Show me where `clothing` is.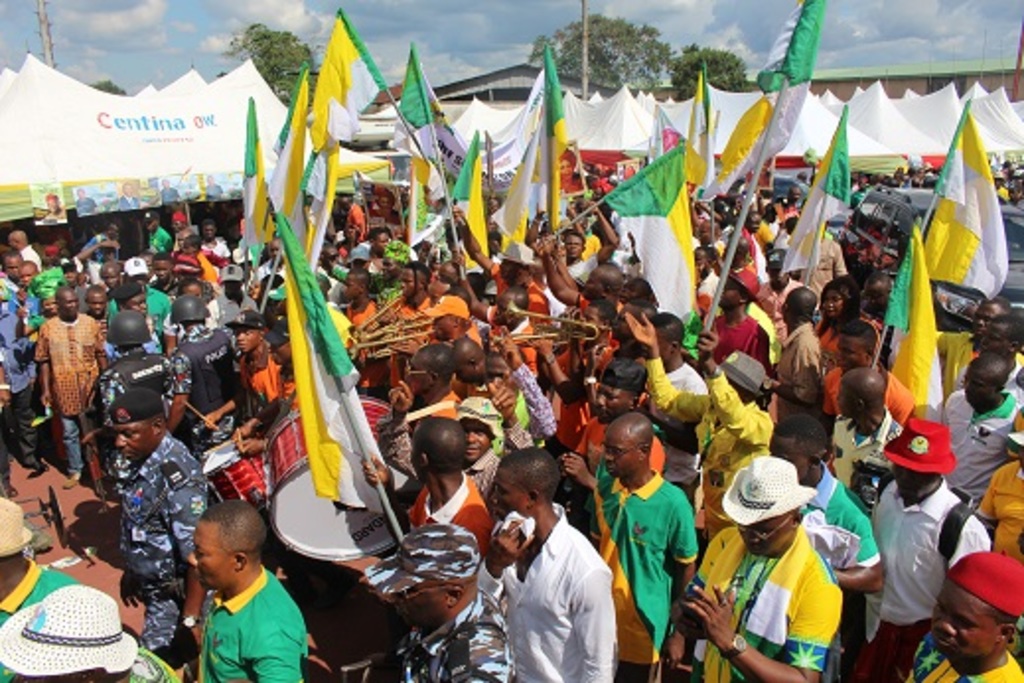
`clothing` is at left=105, top=326, right=174, bottom=355.
